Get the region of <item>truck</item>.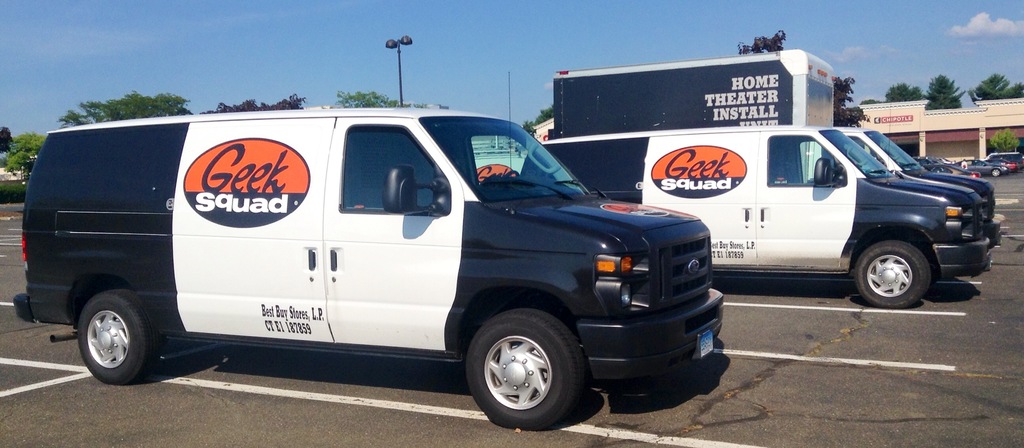
box(516, 50, 998, 311).
